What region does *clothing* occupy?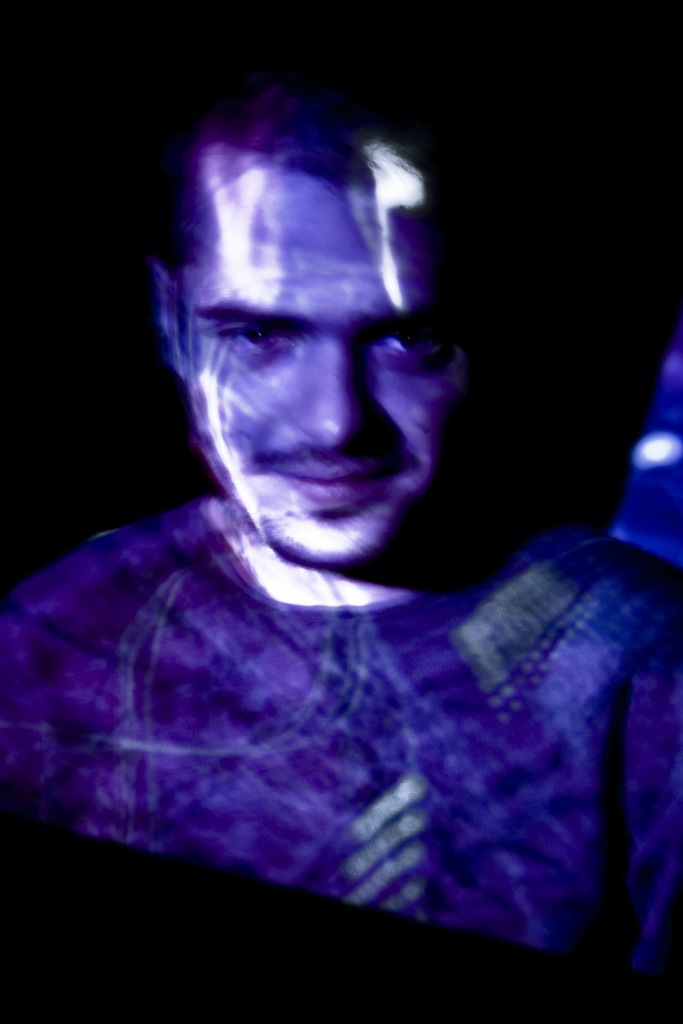
{"left": 0, "top": 504, "right": 682, "bottom": 993}.
